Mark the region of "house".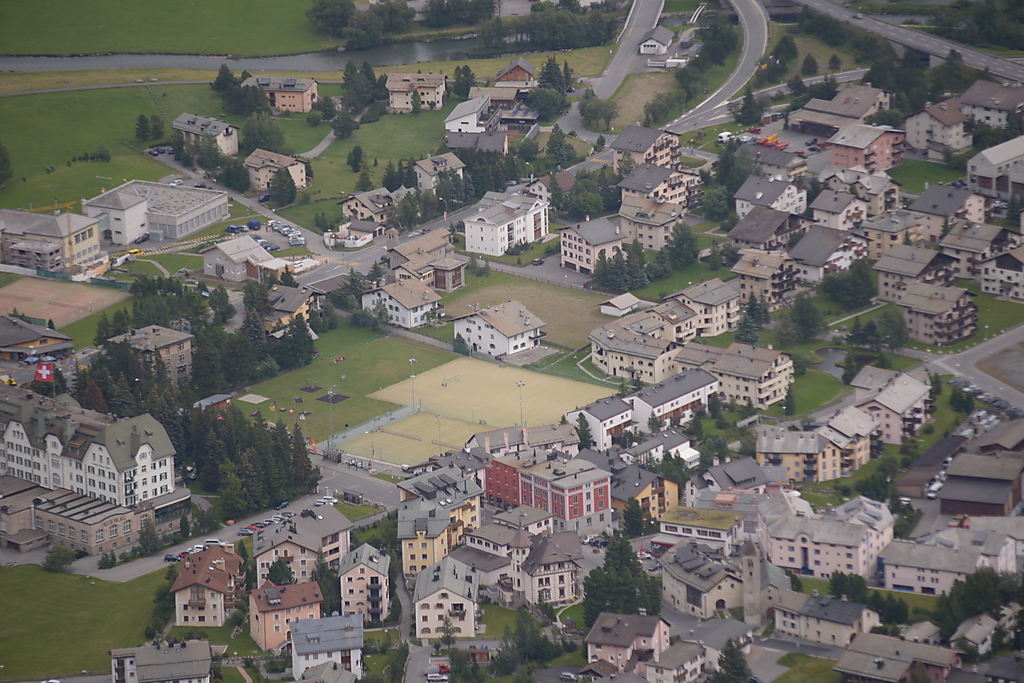
Region: pyautogui.locateOnScreen(819, 163, 892, 215).
